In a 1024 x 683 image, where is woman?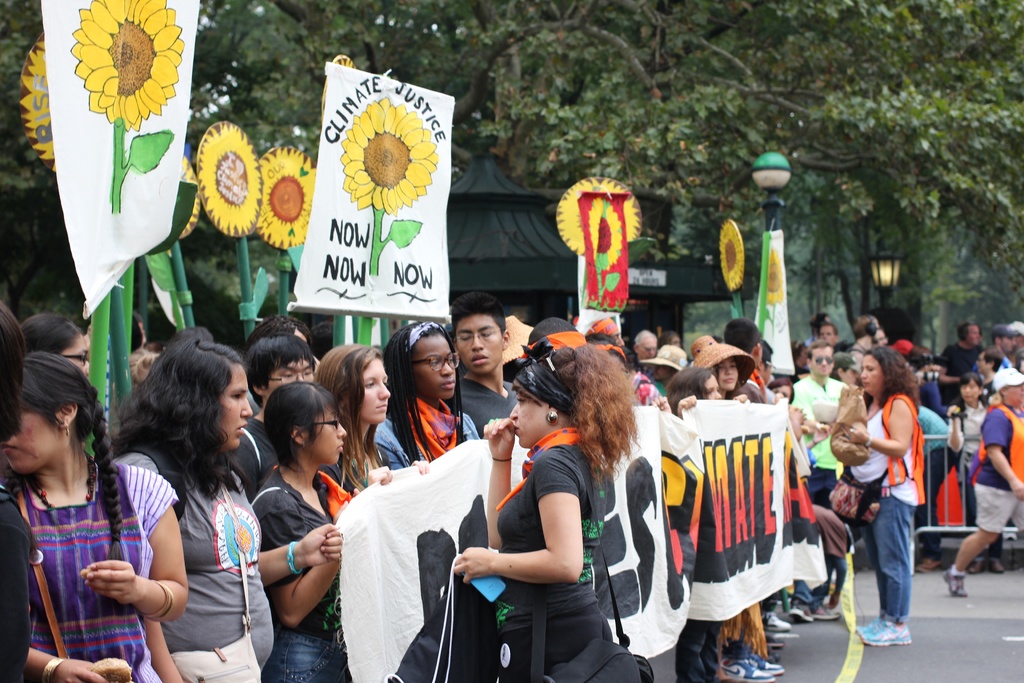
828, 350, 863, 383.
